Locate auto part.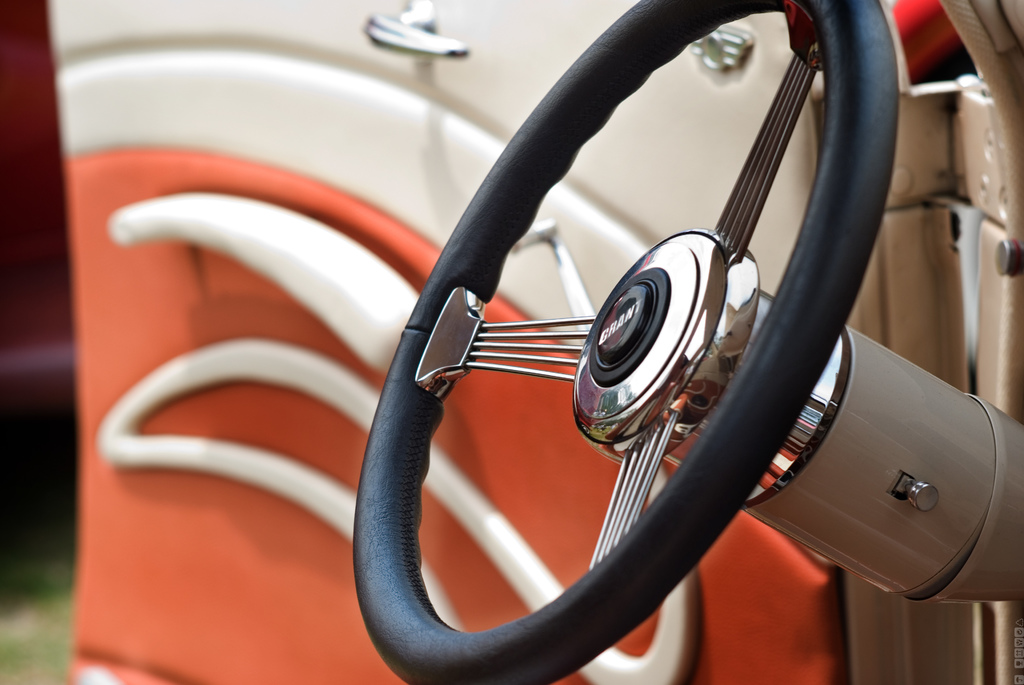
Bounding box: bbox=(739, 278, 1023, 609).
